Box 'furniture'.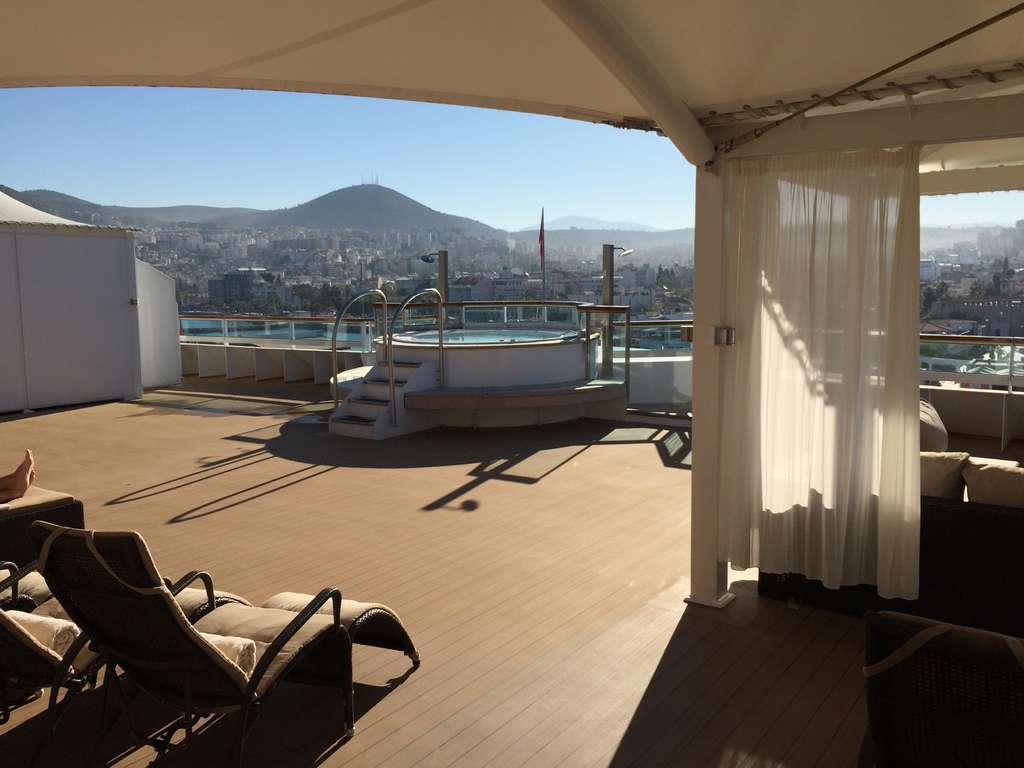
0:563:49:605.
